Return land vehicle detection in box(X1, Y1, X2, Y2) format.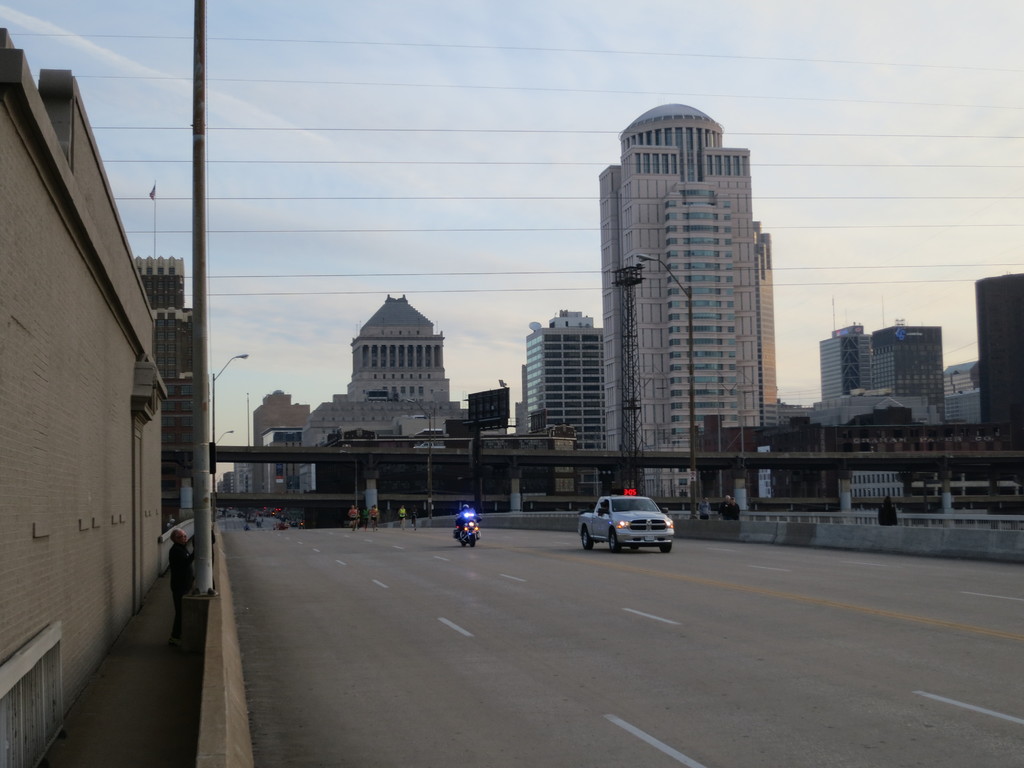
box(452, 509, 480, 547).
